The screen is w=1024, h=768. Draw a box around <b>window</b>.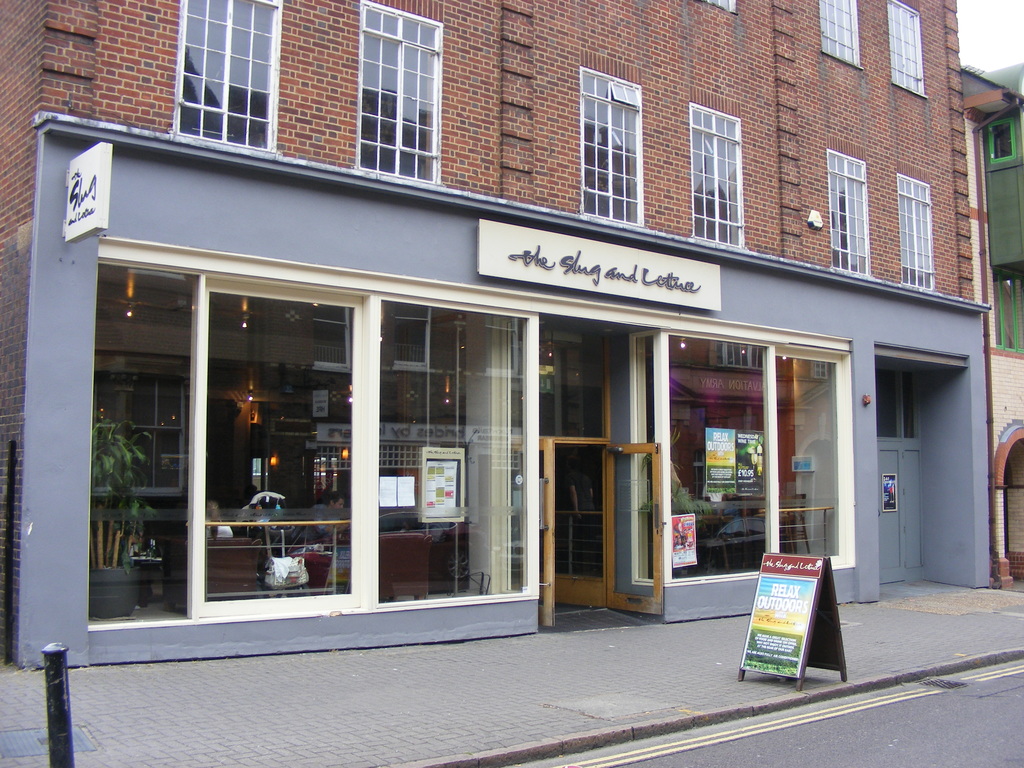
[x1=975, y1=117, x2=1016, y2=161].
